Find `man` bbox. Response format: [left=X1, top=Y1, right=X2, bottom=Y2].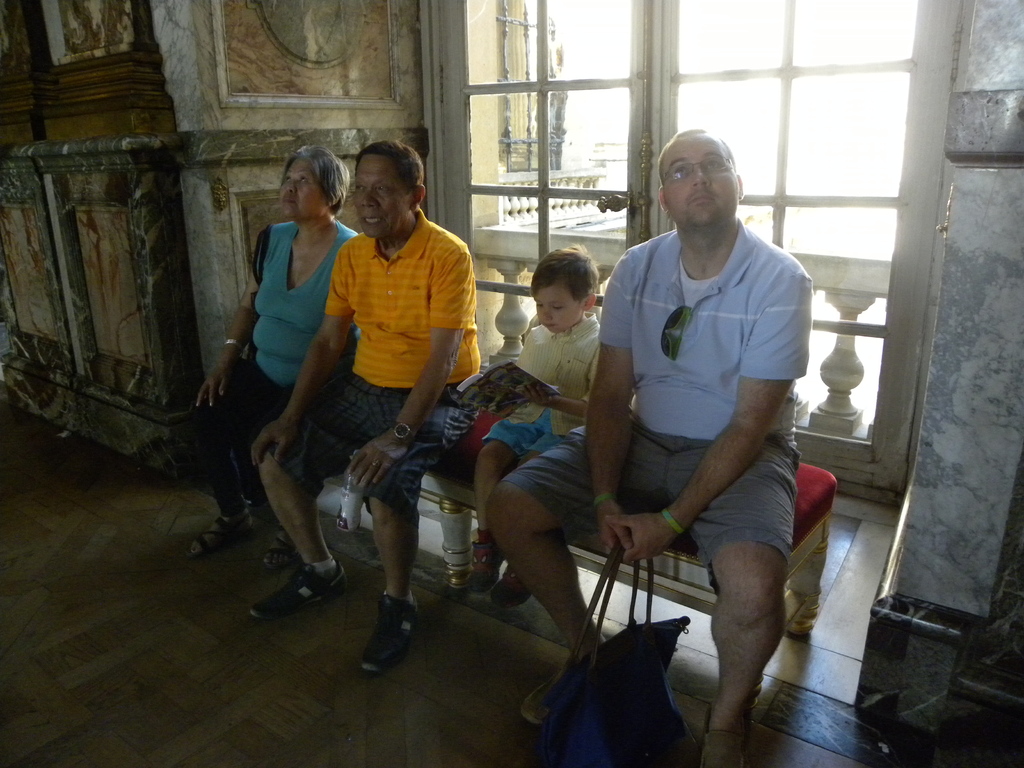
[left=485, top=130, right=814, bottom=767].
